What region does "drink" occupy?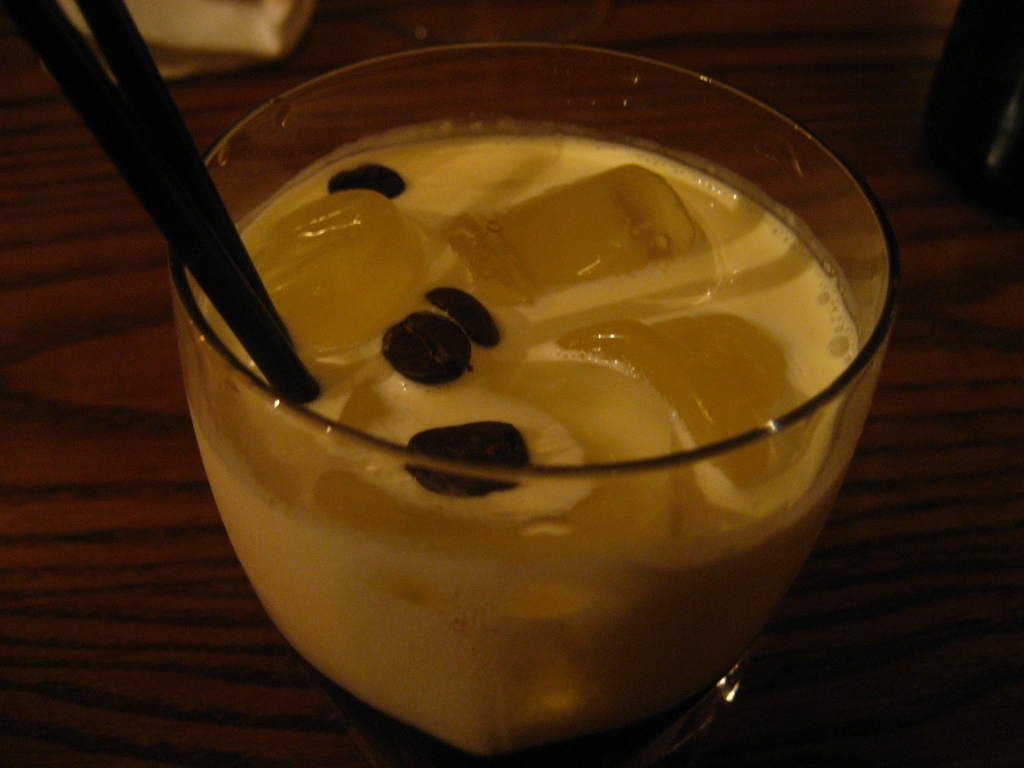
(x1=184, y1=132, x2=879, y2=762).
